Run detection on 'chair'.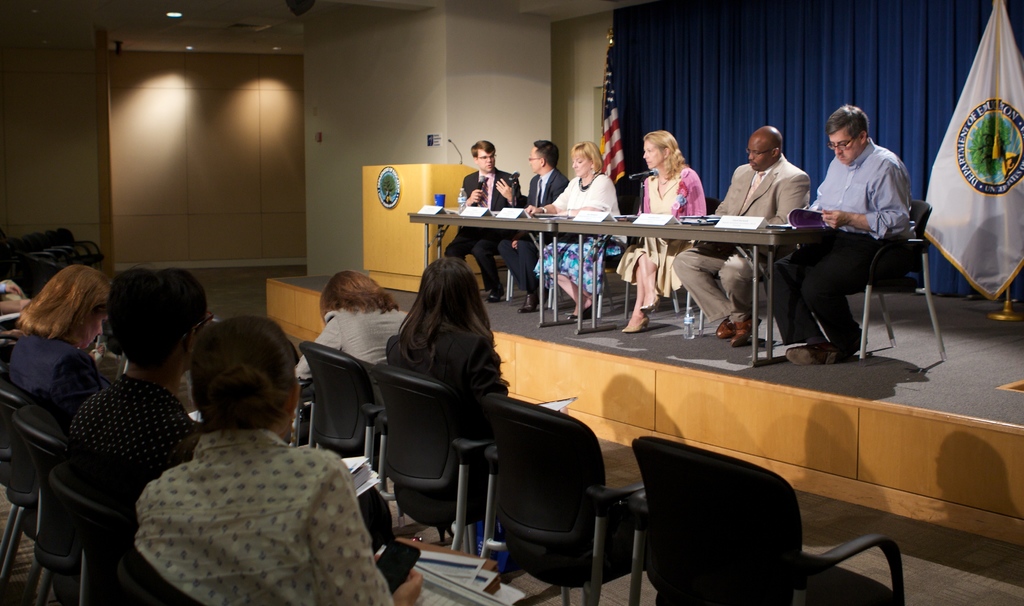
Result: x1=0 y1=385 x2=75 y2=605.
